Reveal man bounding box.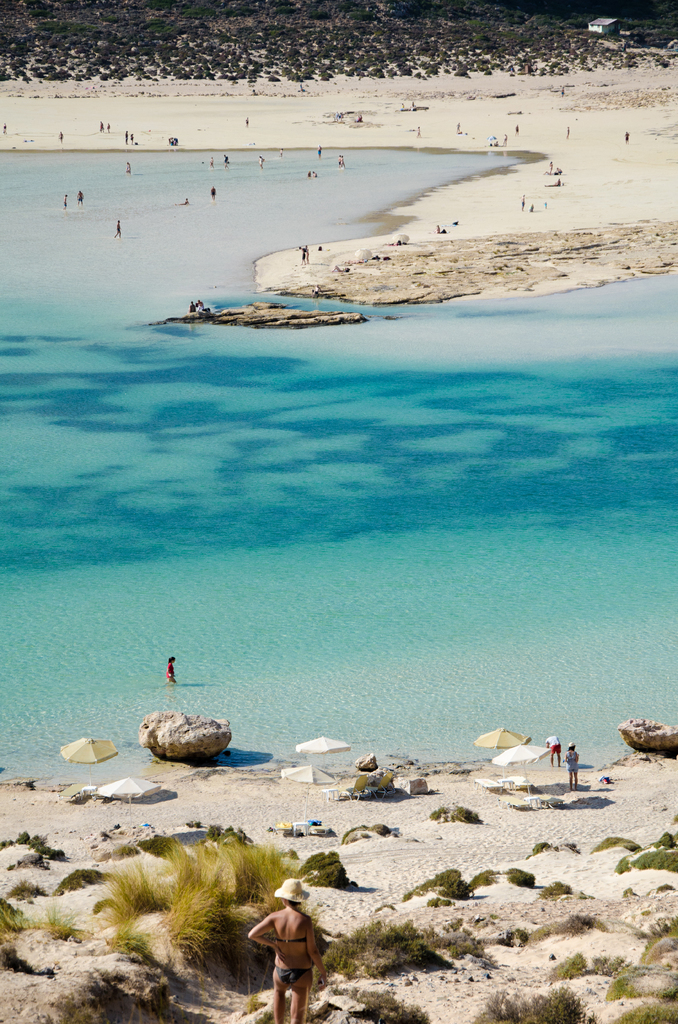
Revealed: bbox=(558, 739, 582, 787).
